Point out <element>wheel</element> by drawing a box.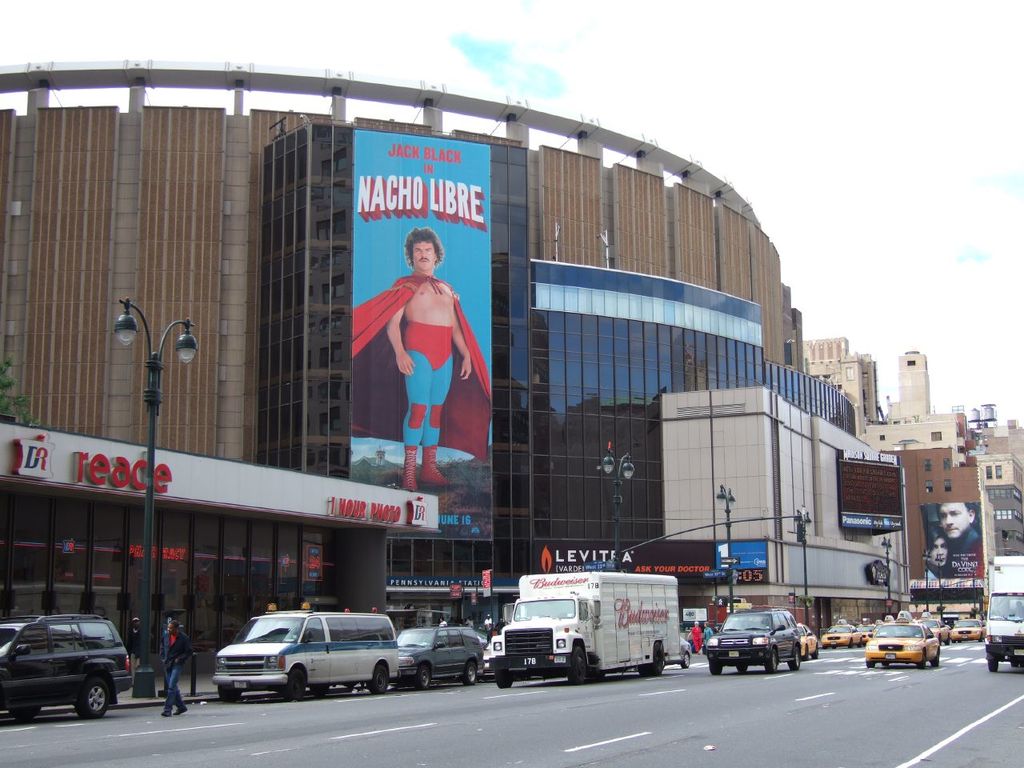
<bbox>495, 669, 514, 690</bbox>.
